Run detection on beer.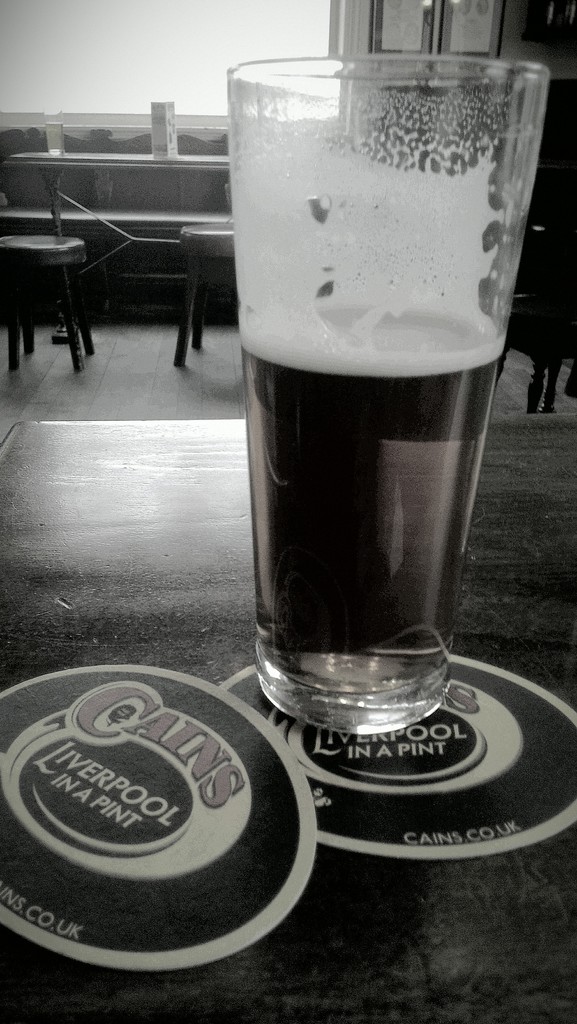
Result: (242,129,507,660).
